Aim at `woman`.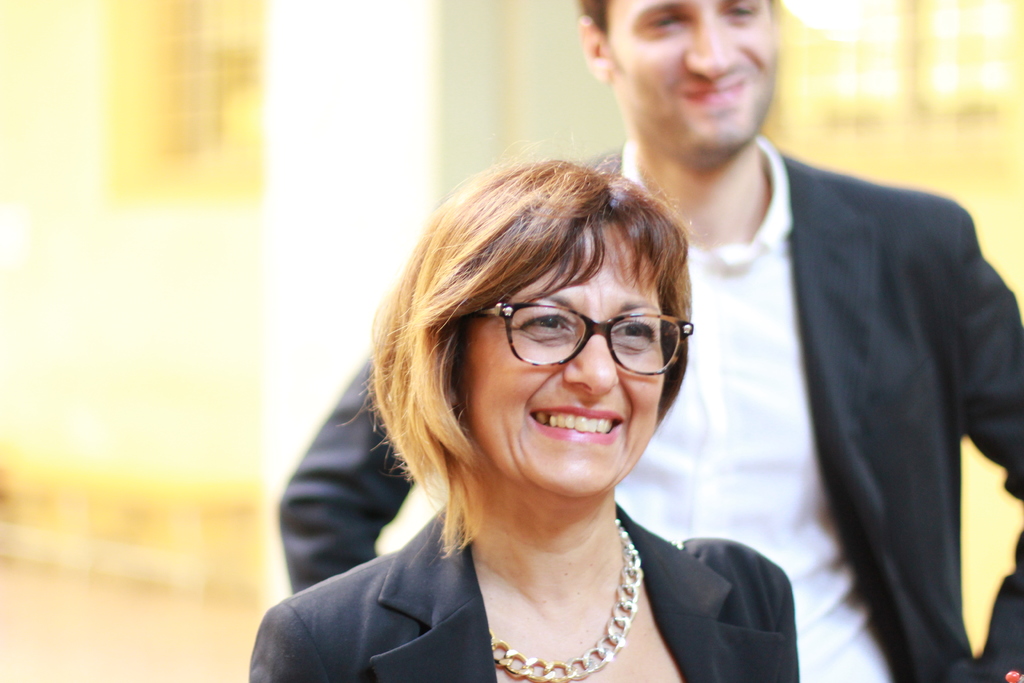
Aimed at [248,151,805,682].
